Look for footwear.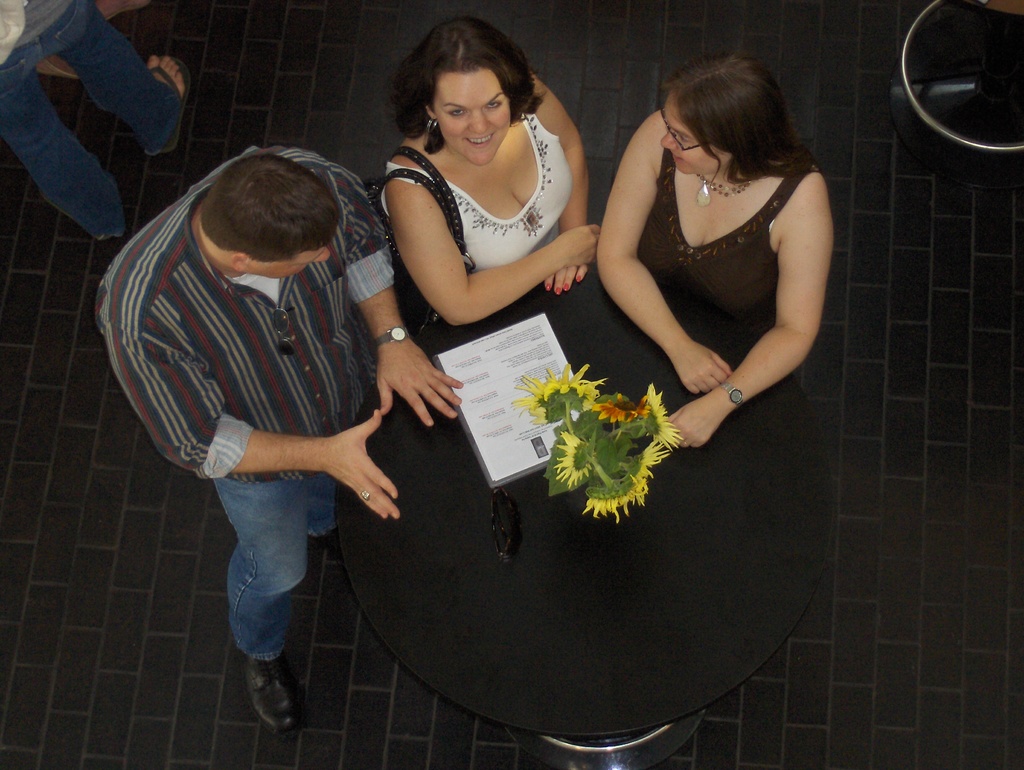
Found: rect(232, 652, 307, 748).
